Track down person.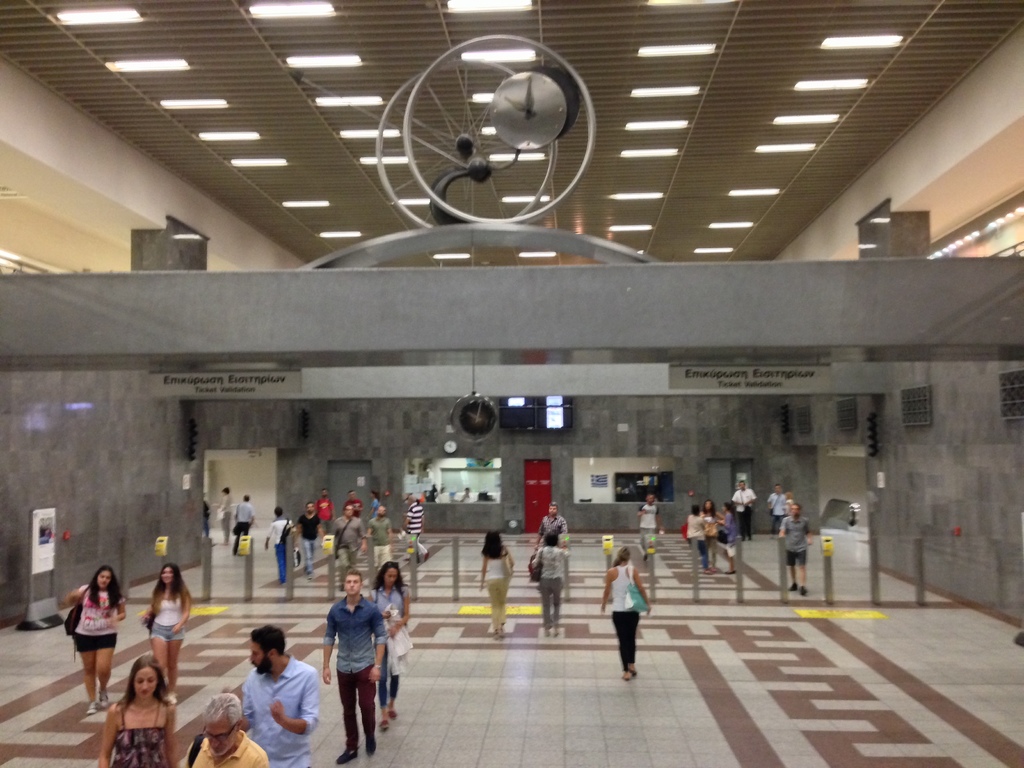
Tracked to <bbox>371, 500, 394, 566</bbox>.
